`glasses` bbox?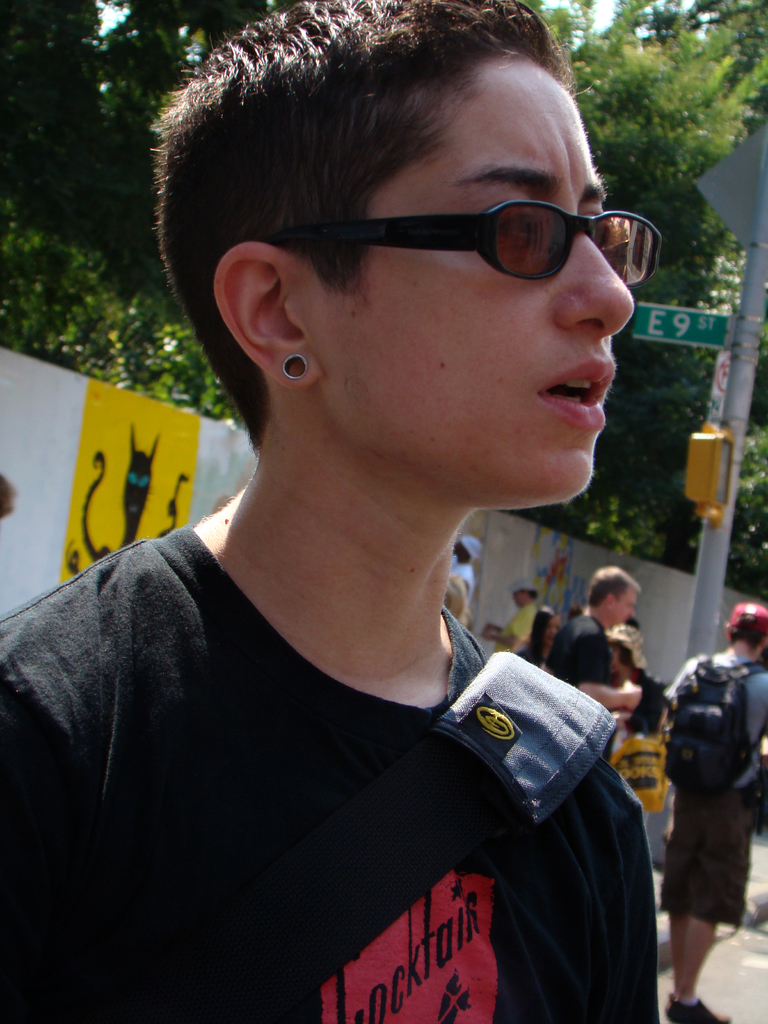
[273, 175, 664, 278]
